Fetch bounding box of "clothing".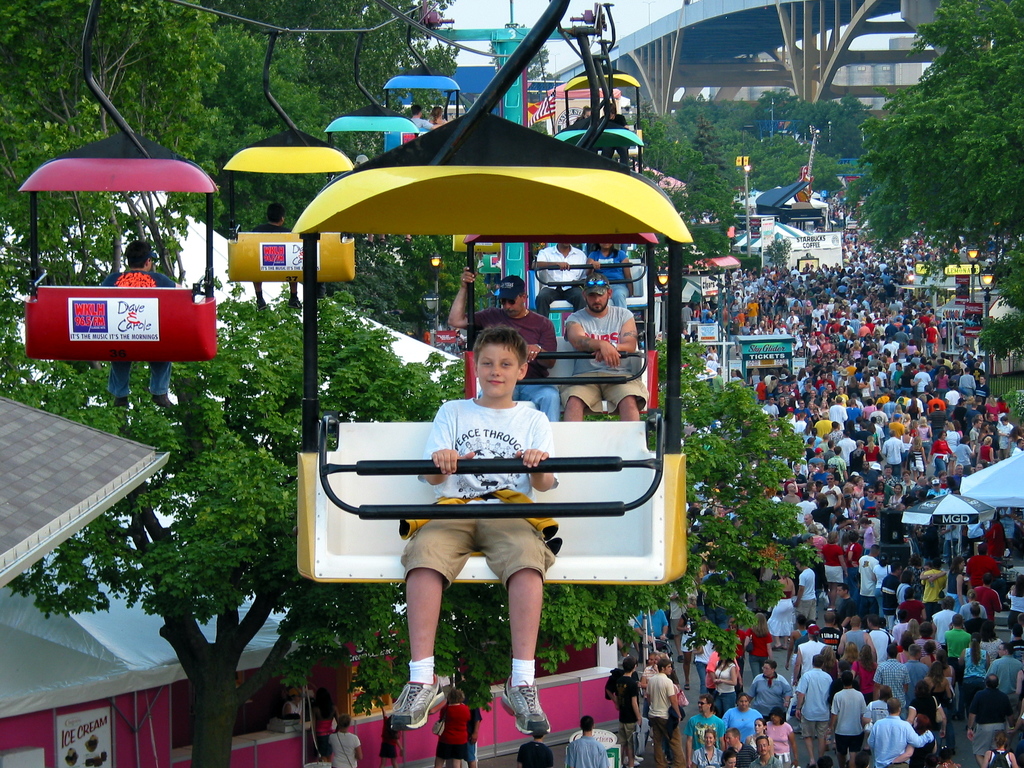
Bbox: <region>569, 109, 599, 130</region>.
